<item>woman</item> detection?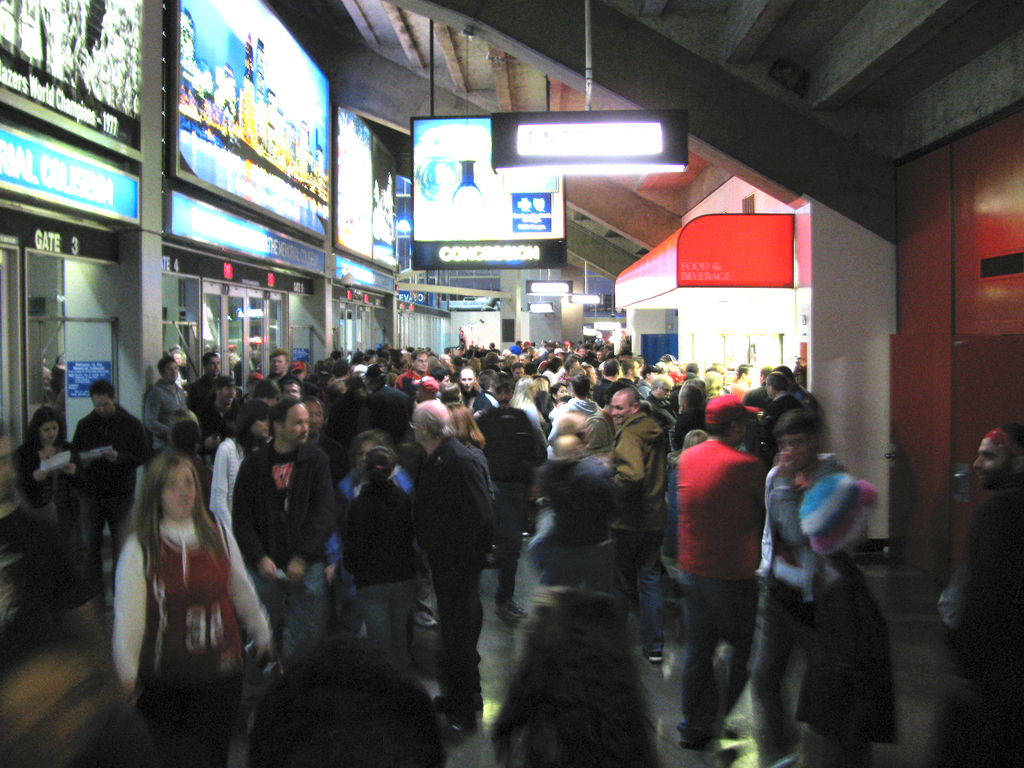
BBox(10, 410, 99, 638)
